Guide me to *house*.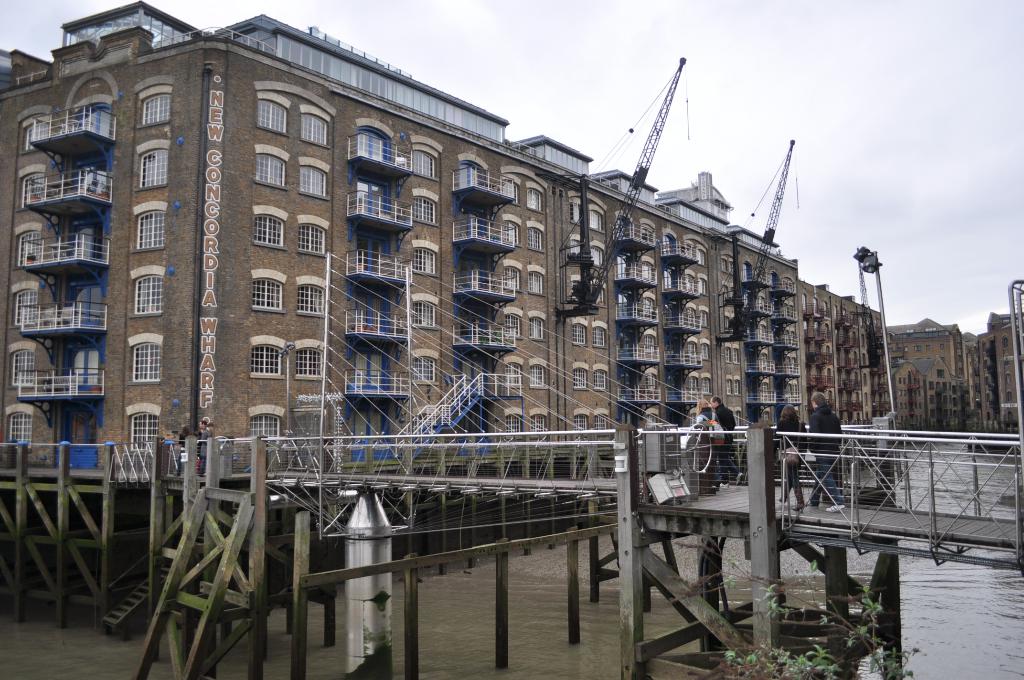
Guidance: rect(961, 335, 977, 439).
